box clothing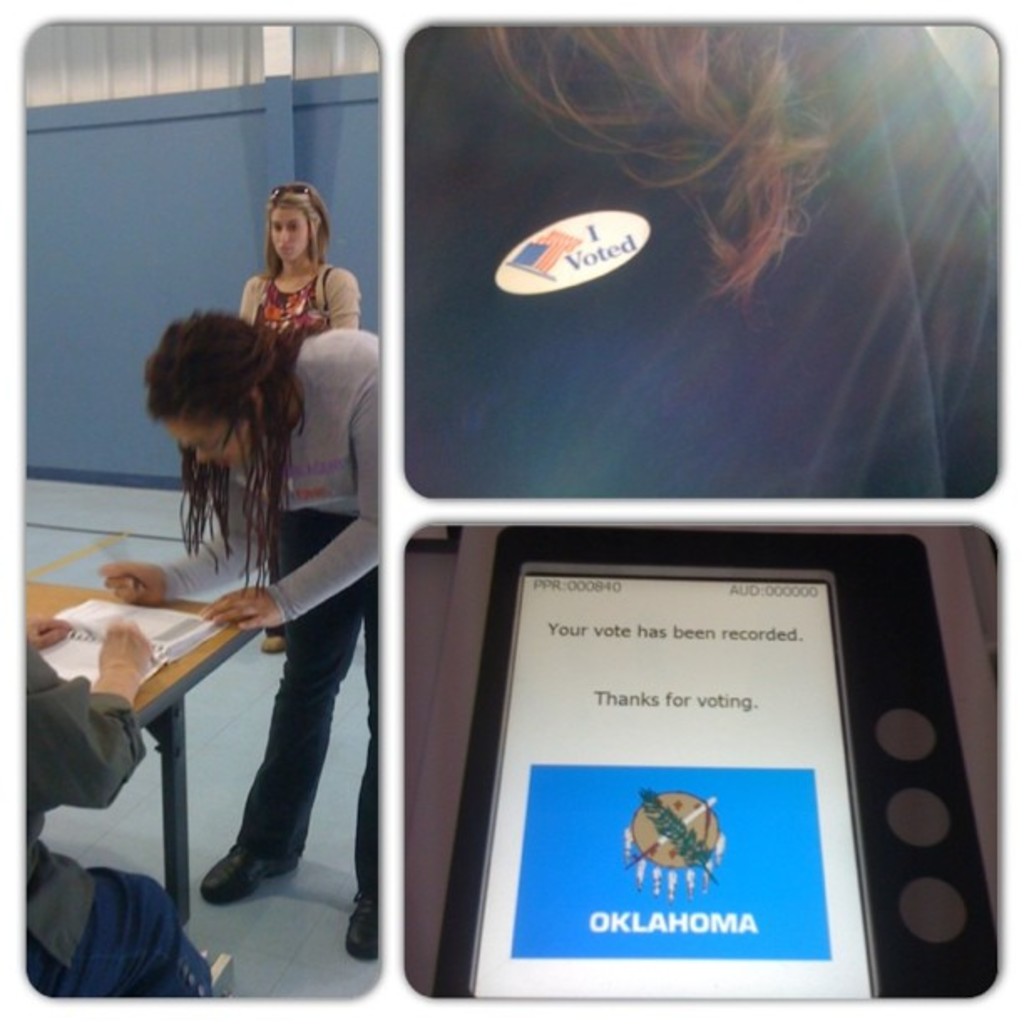
crop(17, 632, 214, 987)
